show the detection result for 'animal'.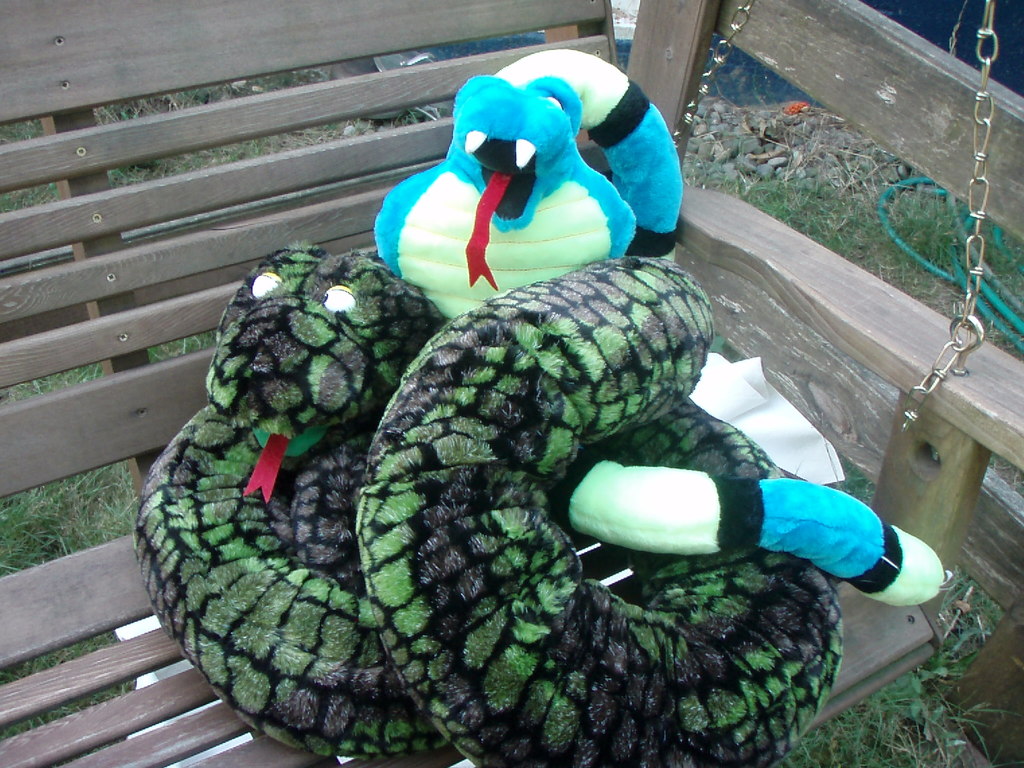
crop(132, 240, 844, 767).
